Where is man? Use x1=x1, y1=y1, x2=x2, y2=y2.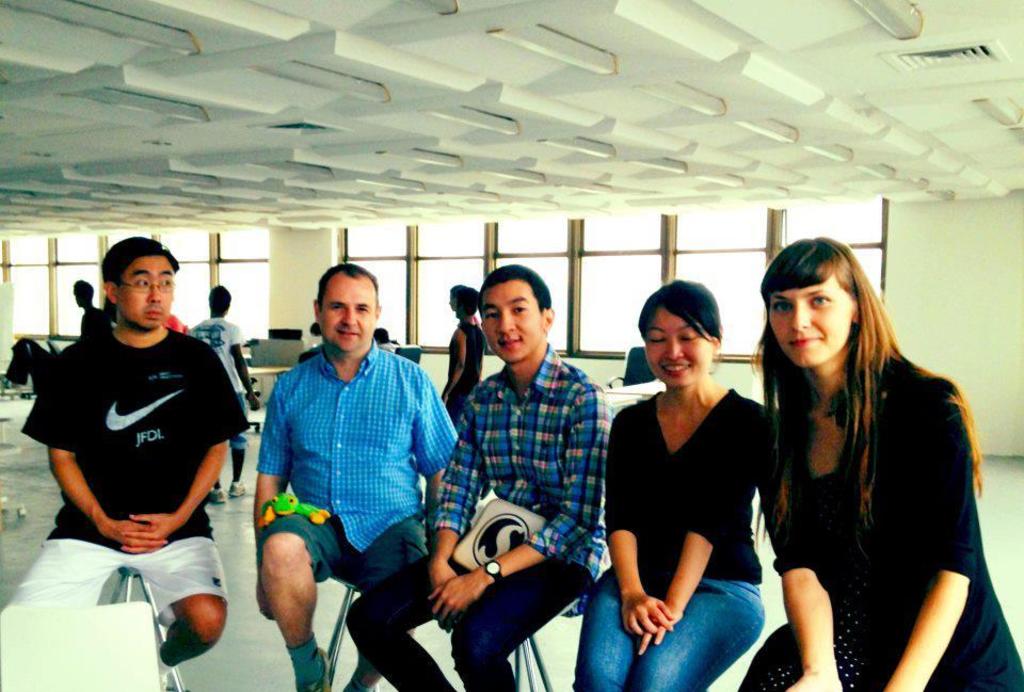
x1=252, y1=267, x2=463, y2=691.
